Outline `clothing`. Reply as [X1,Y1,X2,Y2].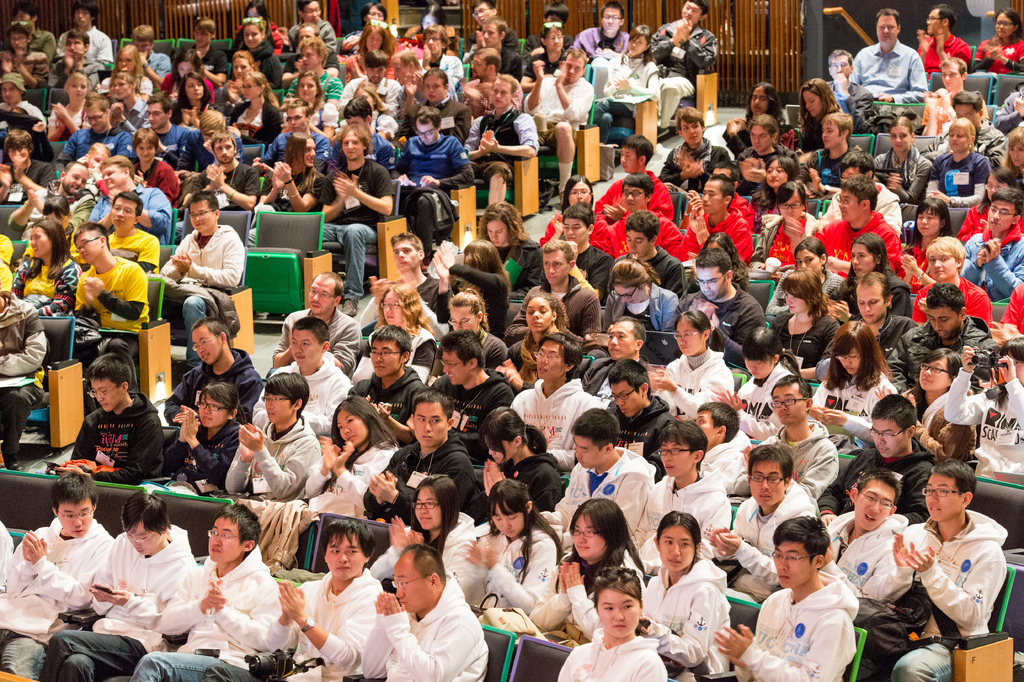
[132,159,179,215].
